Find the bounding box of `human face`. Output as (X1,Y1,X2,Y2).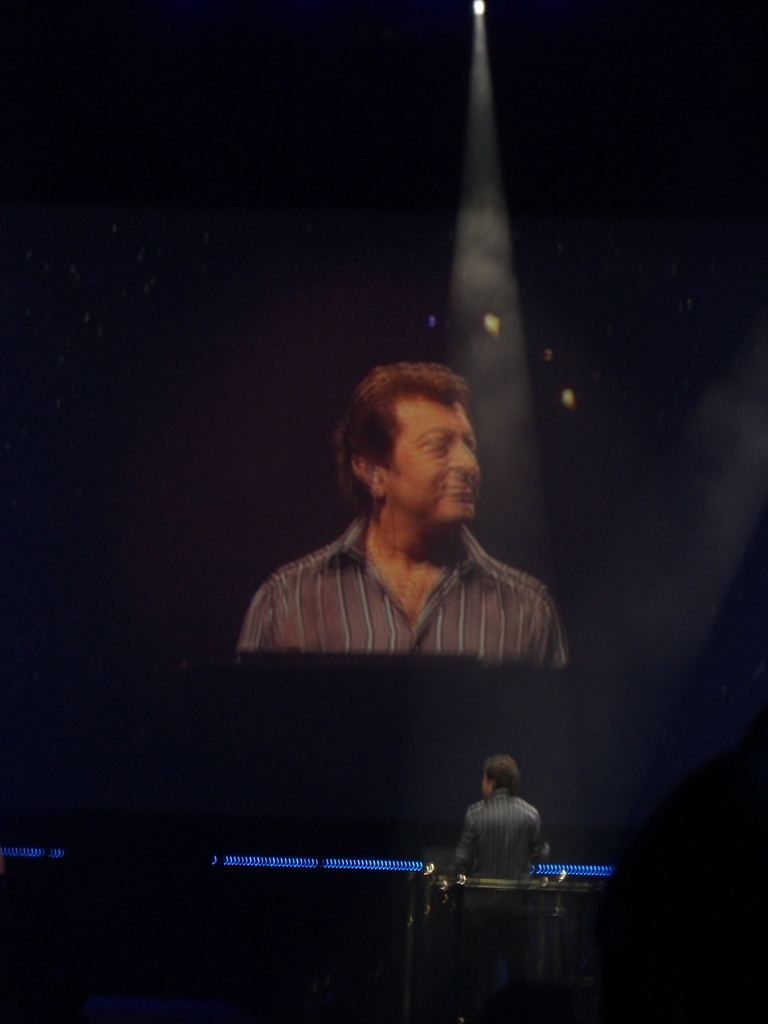
(394,393,481,522).
